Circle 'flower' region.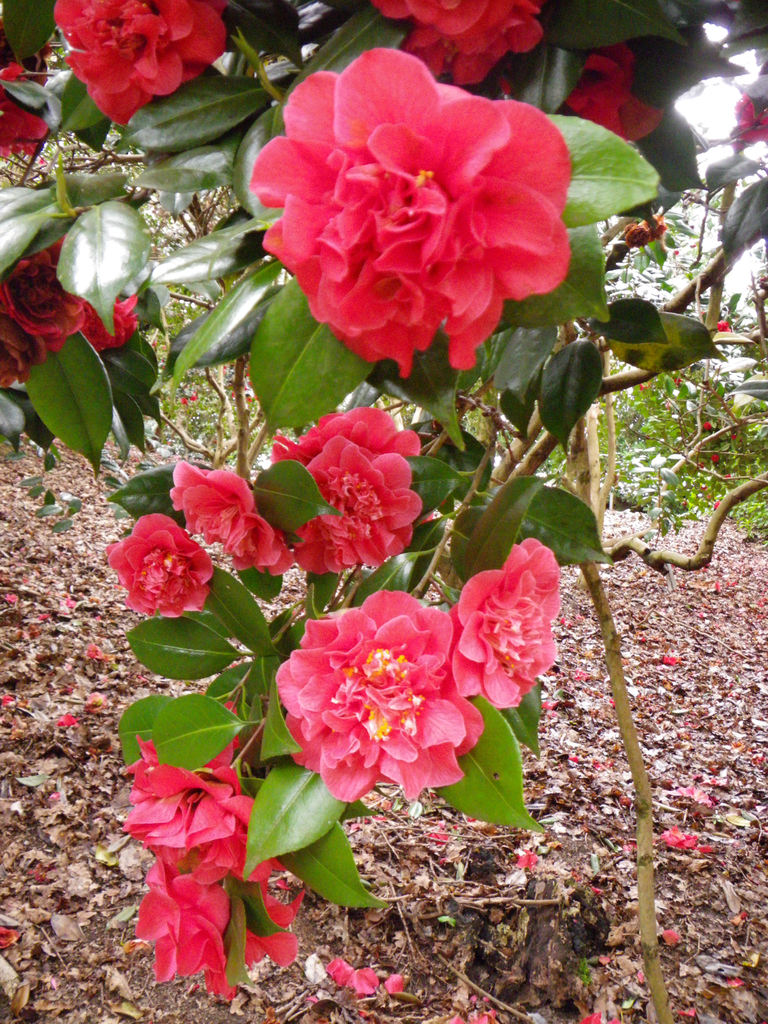
Region: locate(265, 405, 419, 470).
